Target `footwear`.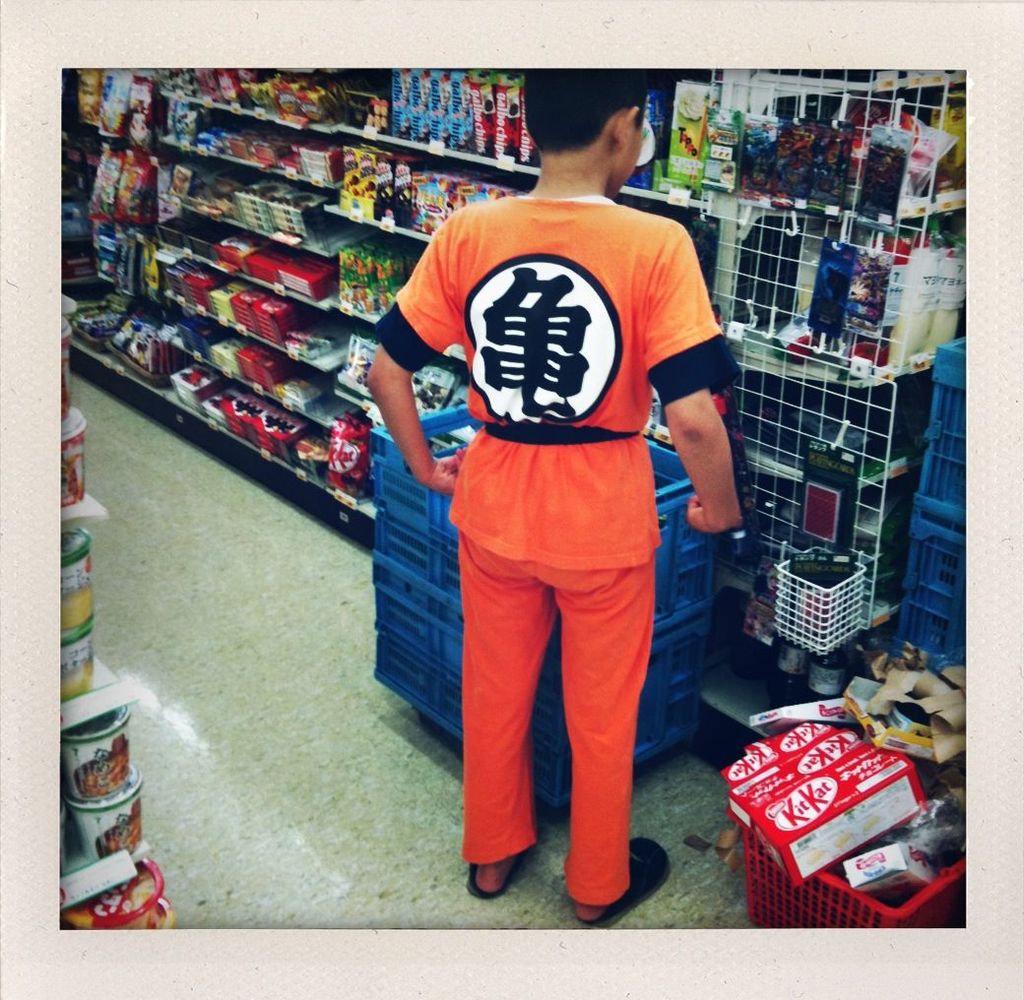
Target region: locate(593, 830, 667, 924).
